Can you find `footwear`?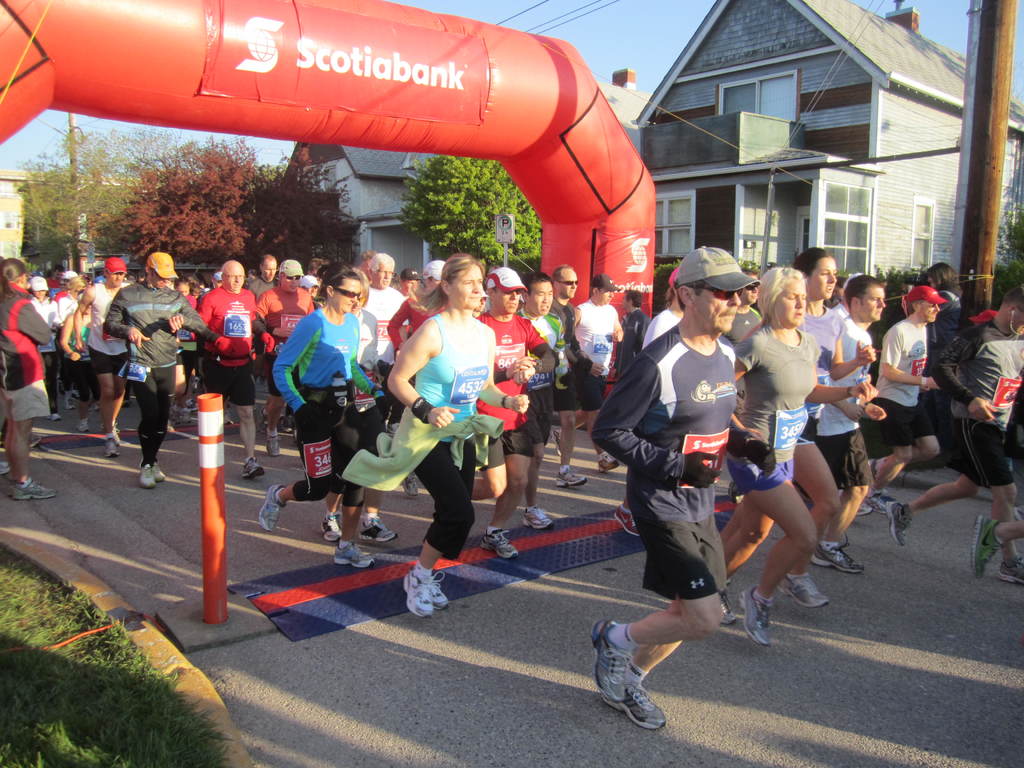
Yes, bounding box: detection(355, 516, 396, 543).
